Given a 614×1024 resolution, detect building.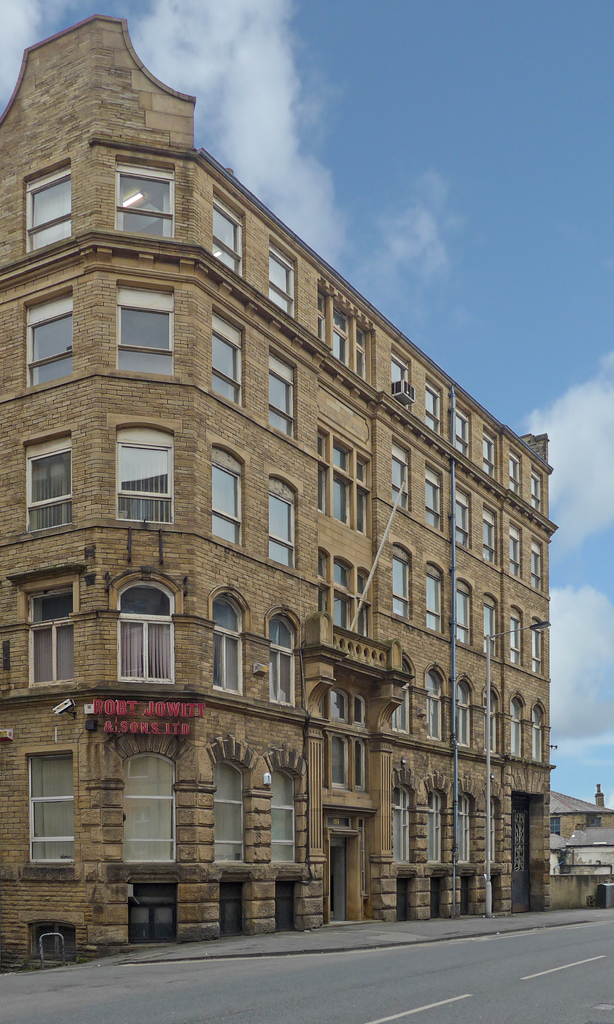
crop(0, 8, 555, 977).
